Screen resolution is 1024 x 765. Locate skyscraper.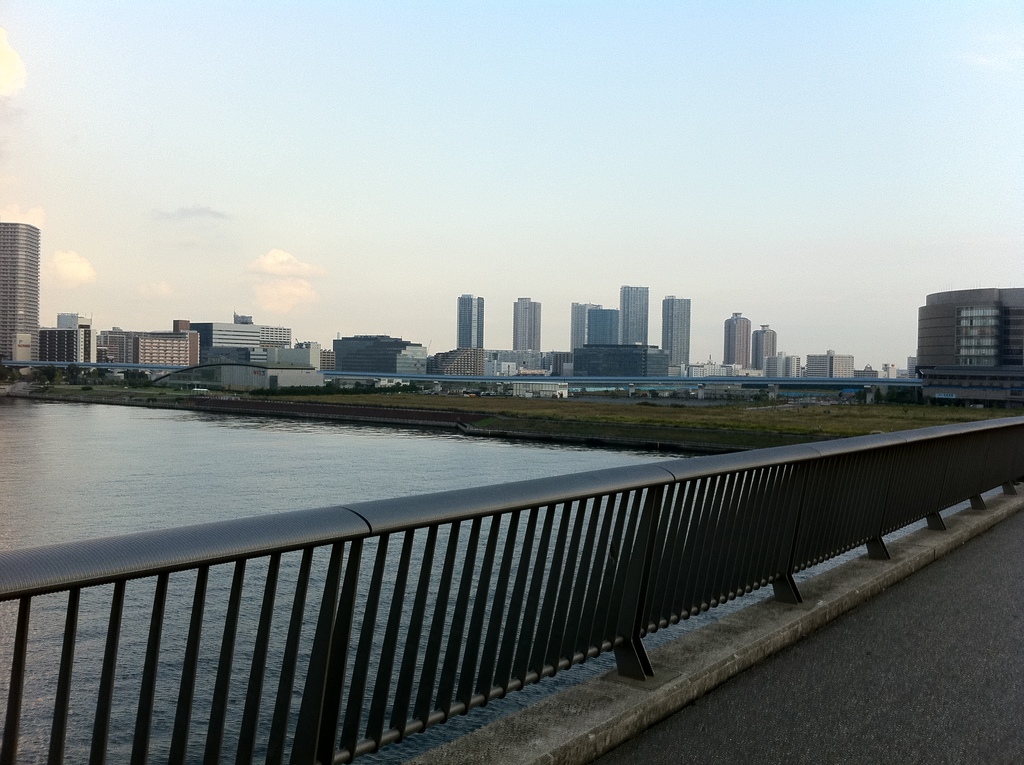
(left=583, top=309, right=618, bottom=344).
